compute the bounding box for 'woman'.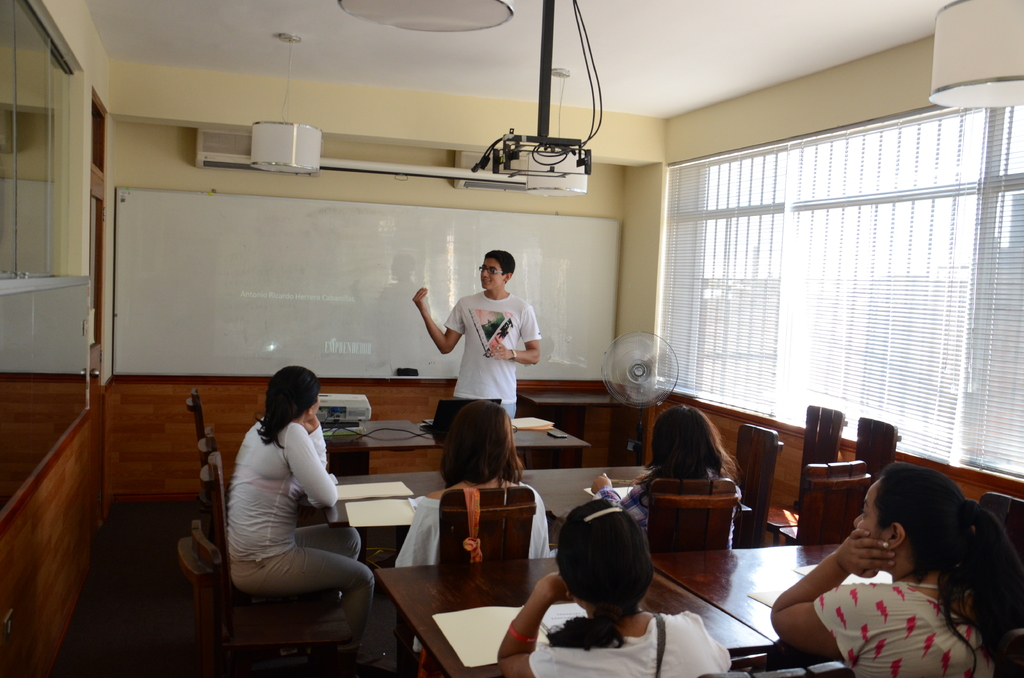
box=[397, 401, 554, 651].
